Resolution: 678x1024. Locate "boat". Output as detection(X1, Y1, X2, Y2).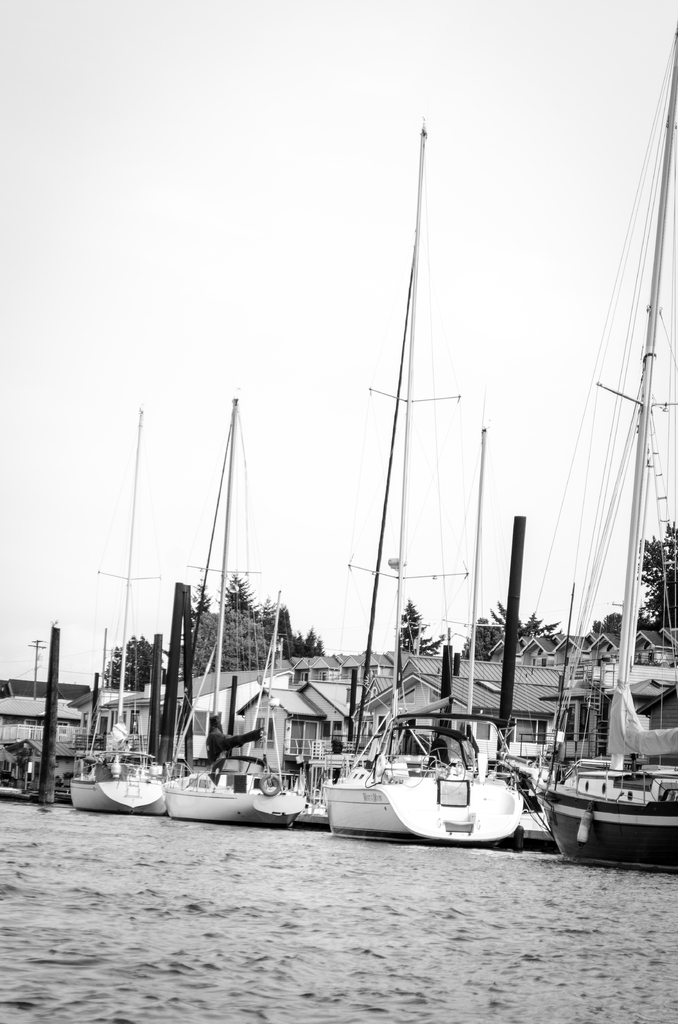
detection(312, 109, 520, 820).
